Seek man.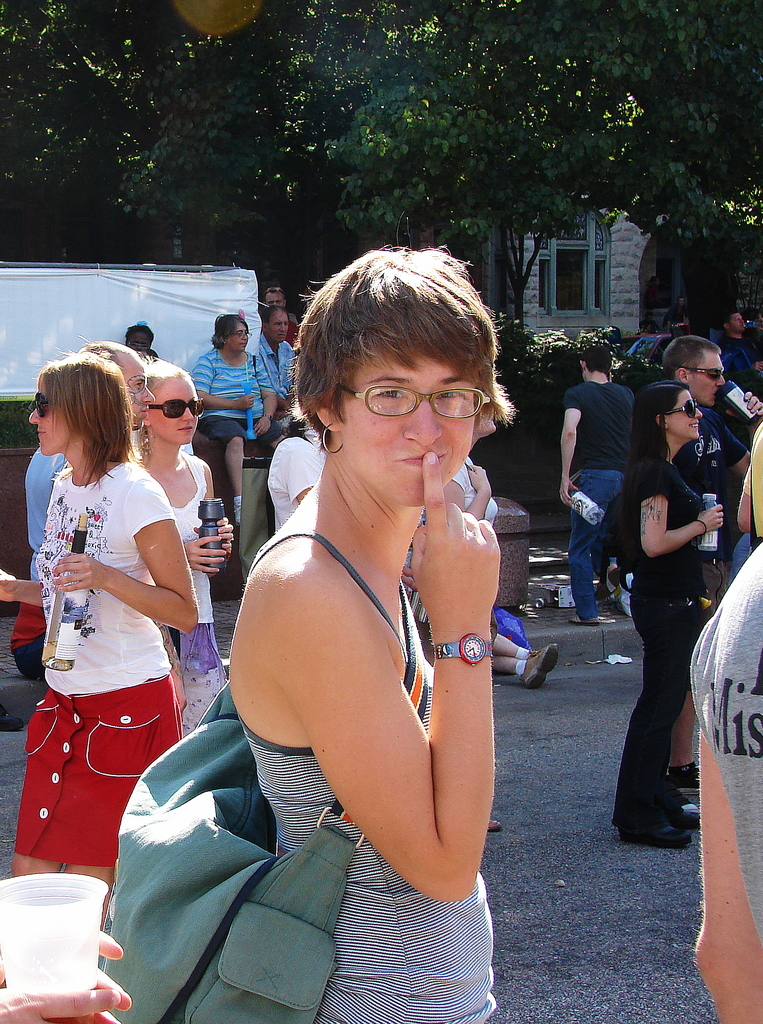
bbox(26, 340, 155, 582).
